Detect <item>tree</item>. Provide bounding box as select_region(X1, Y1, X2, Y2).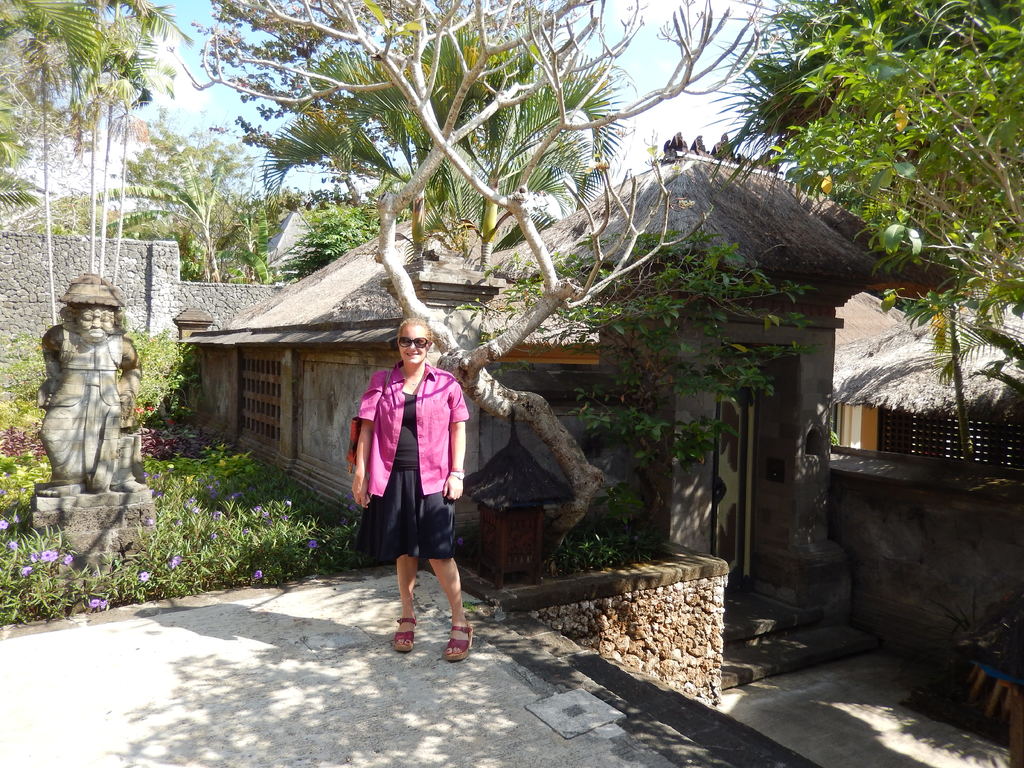
select_region(454, 212, 833, 545).
